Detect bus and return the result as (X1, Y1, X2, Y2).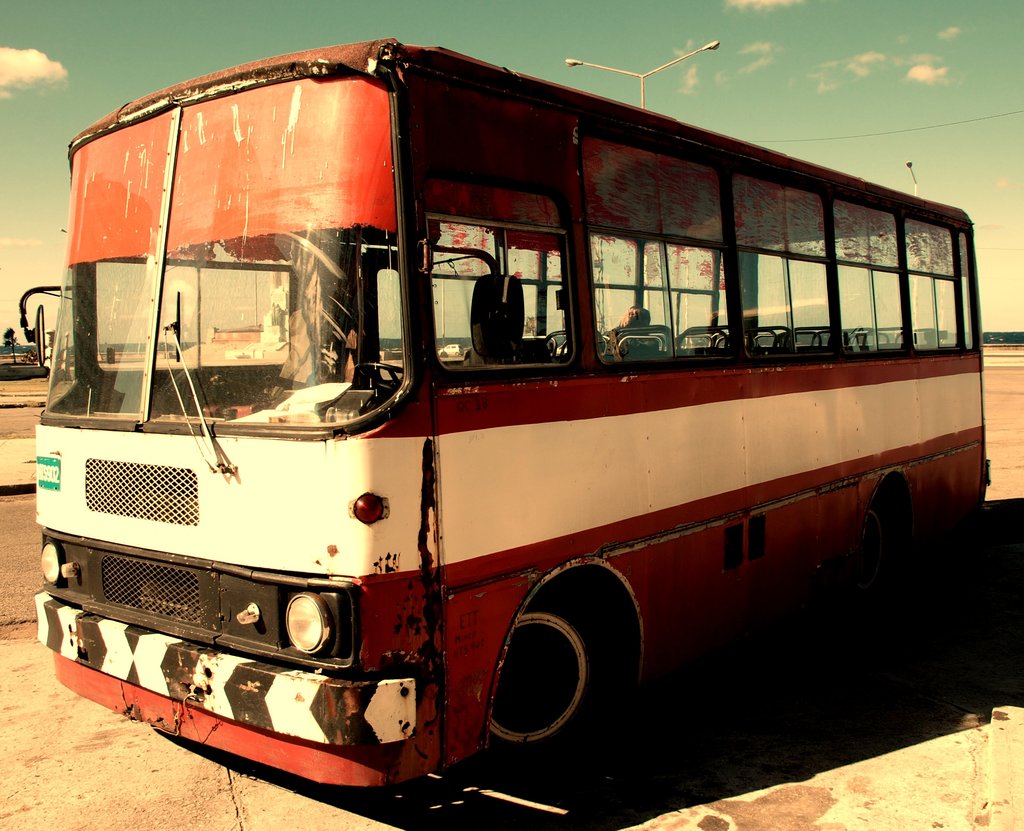
(17, 36, 995, 793).
